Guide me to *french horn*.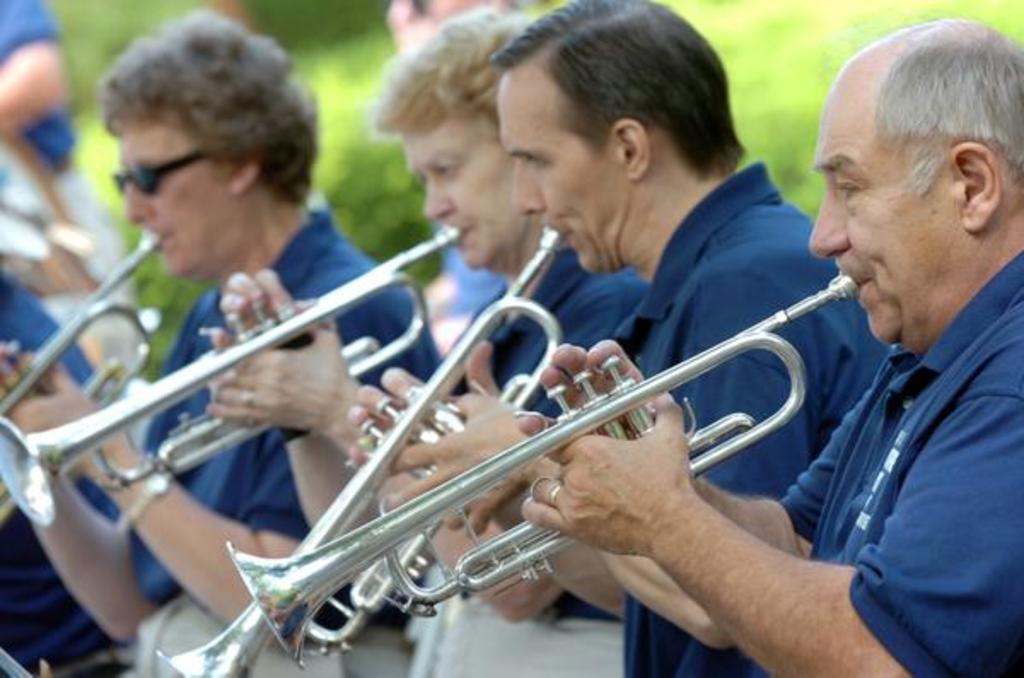
Guidance: 0,225,169,529.
